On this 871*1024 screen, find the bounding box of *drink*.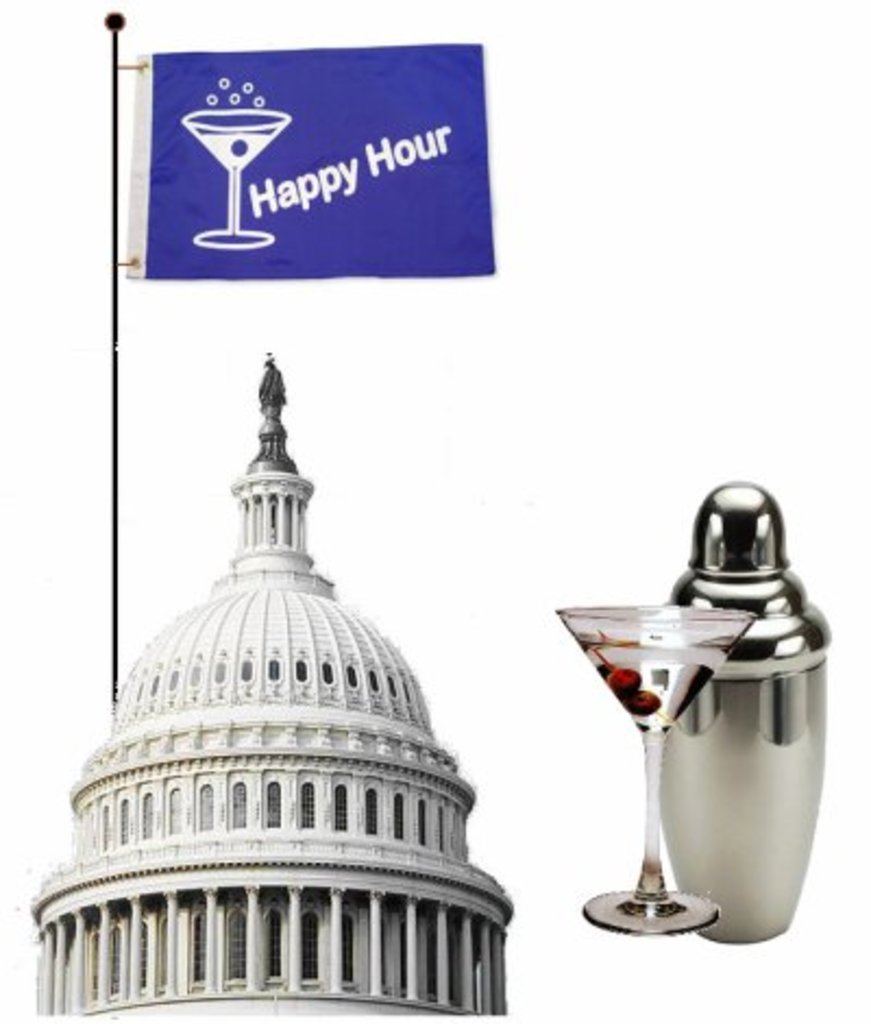
Bounding box: (577, 636, 721, 739).
